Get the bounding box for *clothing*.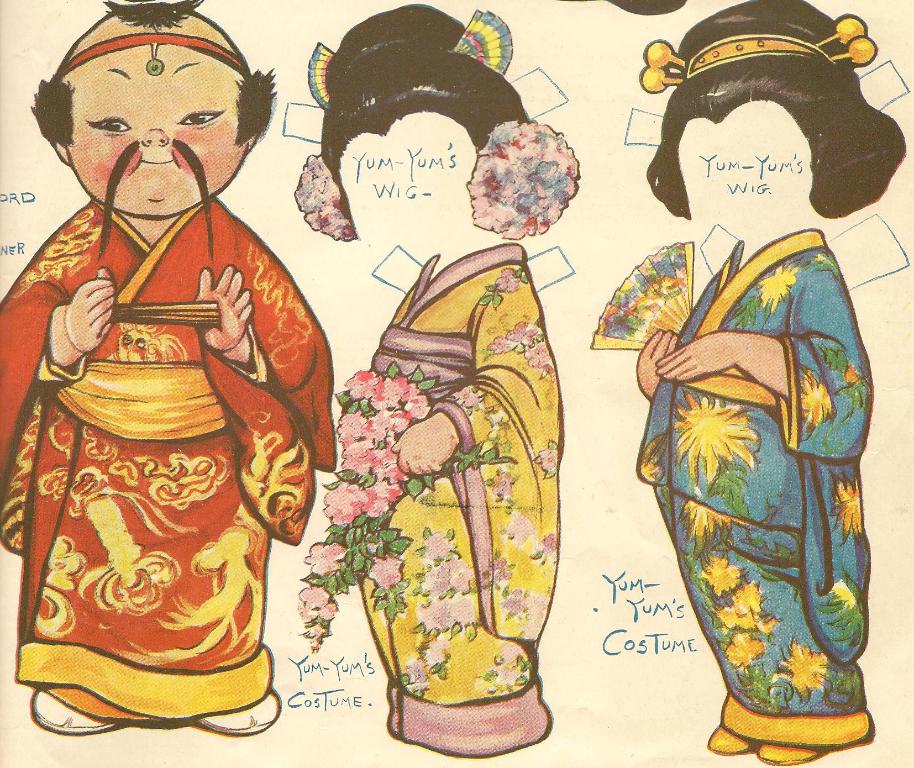
{"left": 332, "top": 237, "right": 566, "bottom": 767}.
